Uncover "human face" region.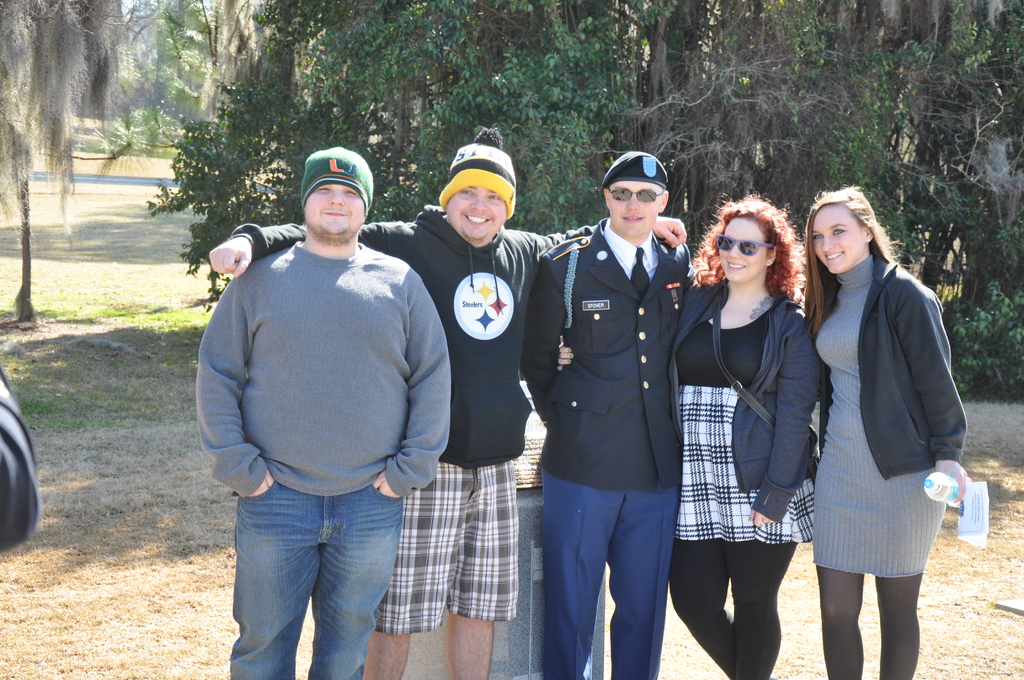
Uncovered: select_region(445, 185, 508, 235).
